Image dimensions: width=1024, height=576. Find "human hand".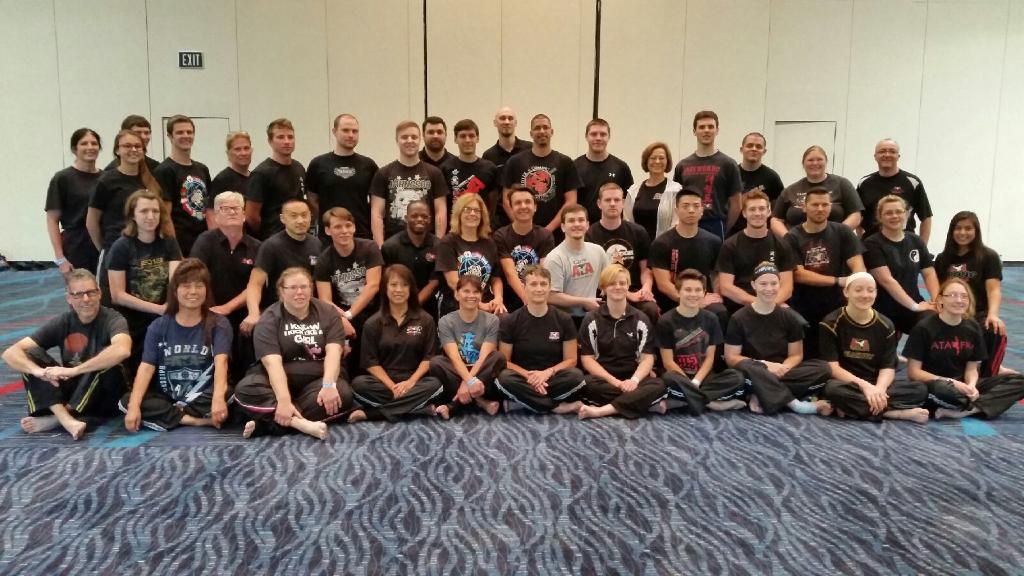
crop(34, 364, 71, 392).
